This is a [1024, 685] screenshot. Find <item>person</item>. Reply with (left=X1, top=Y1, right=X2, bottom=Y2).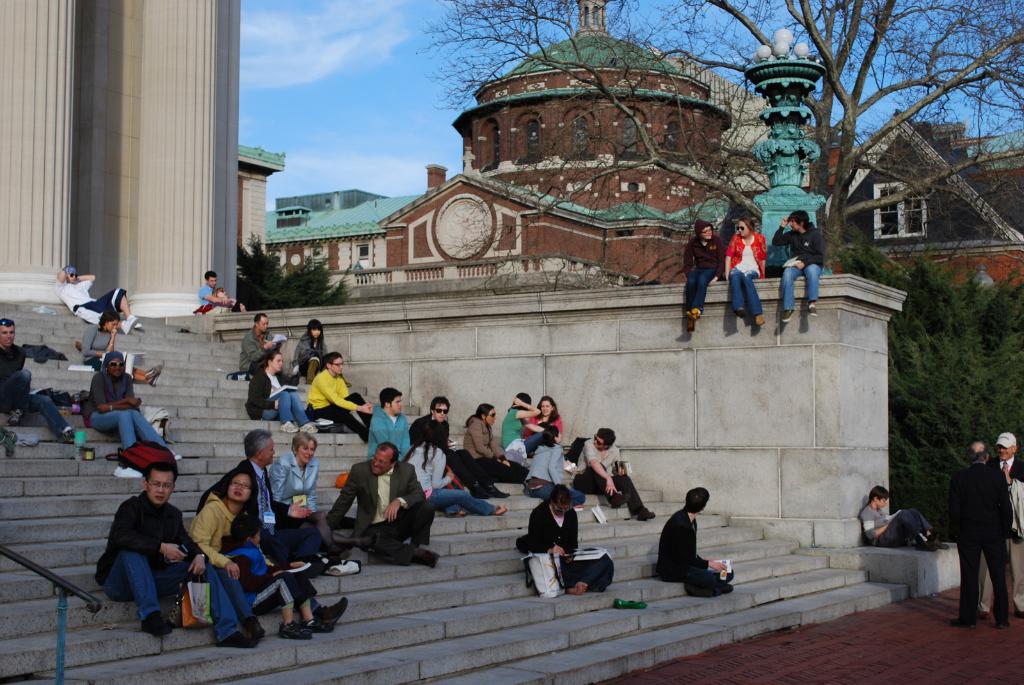
(left=308, top=352, right=373, bottom=431).
